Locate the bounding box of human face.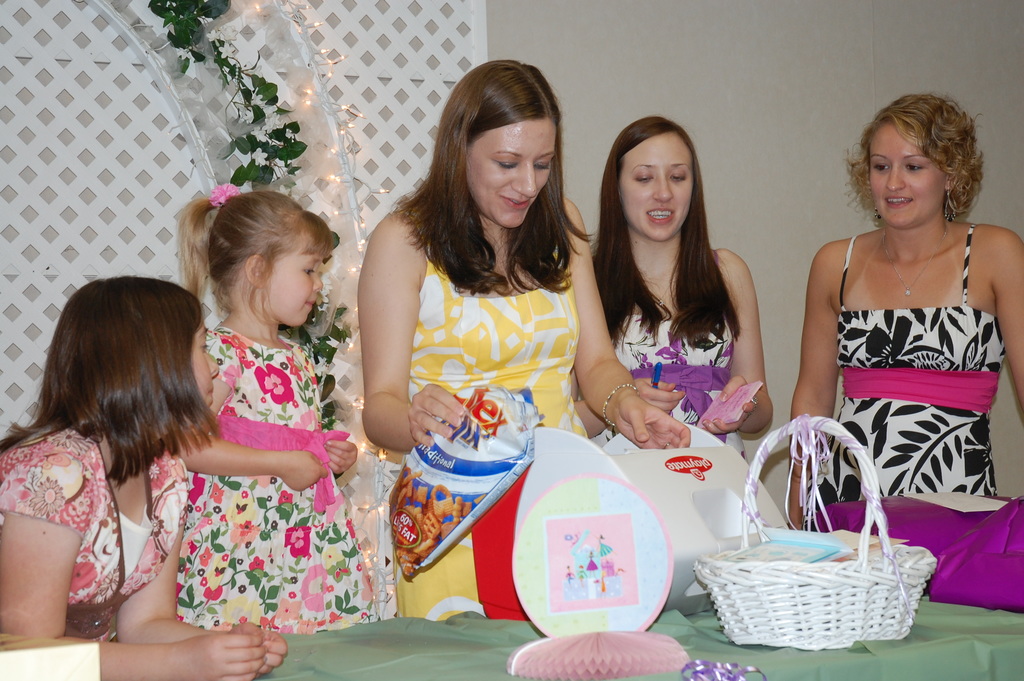
Bounding box: box(870, 124, 952, 226).
